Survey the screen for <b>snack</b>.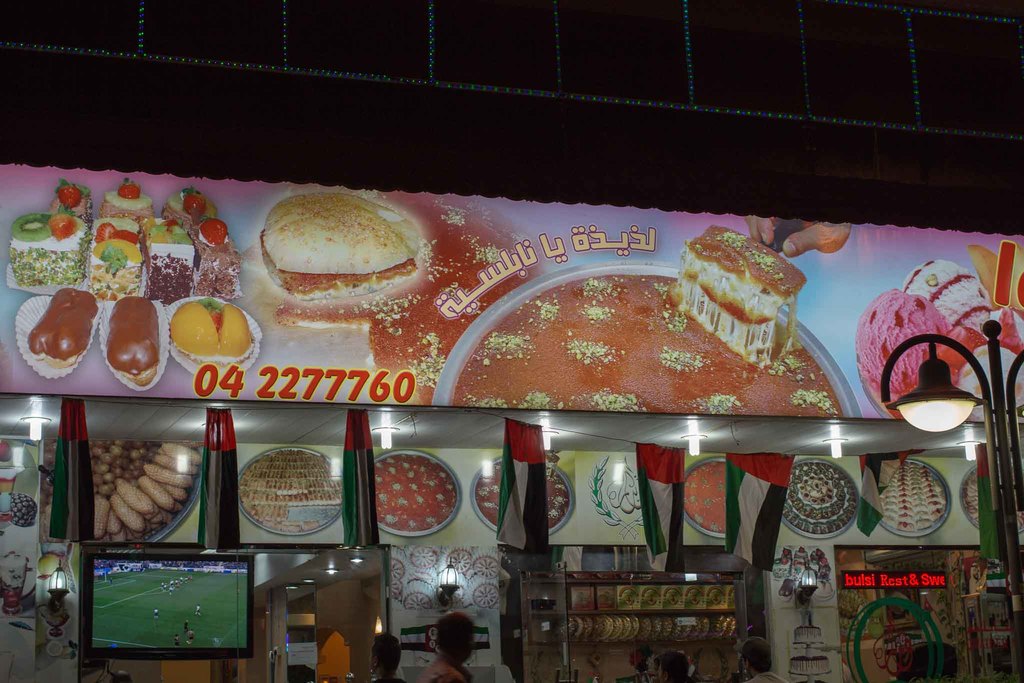
Survey found: crop(873, 461, 952, 534).
